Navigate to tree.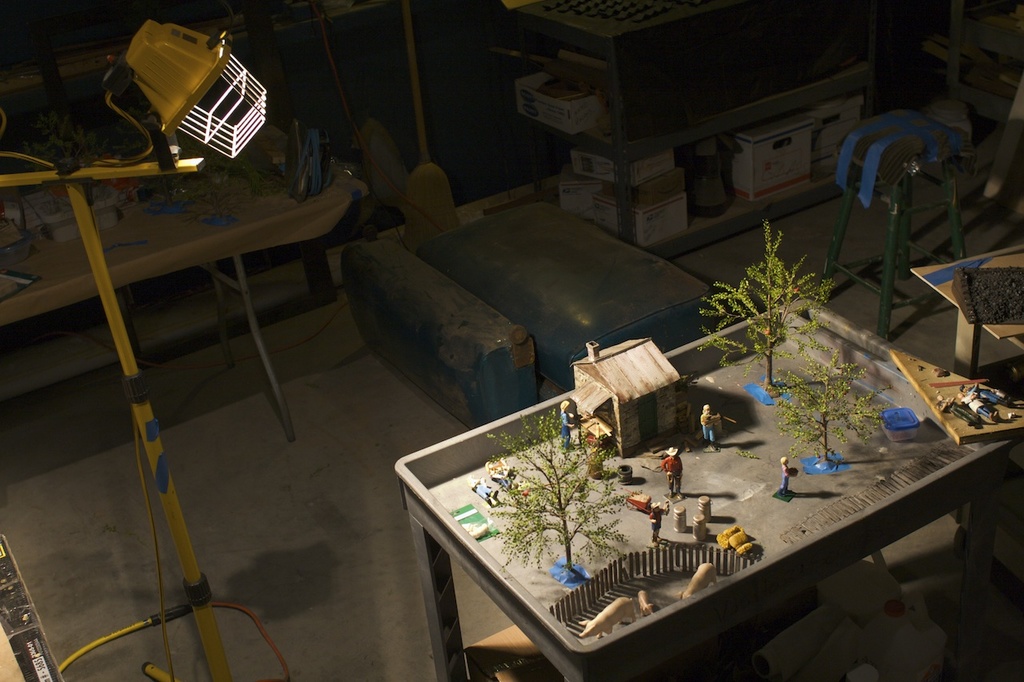
Navigation target: [491, 402, 626, 580].
